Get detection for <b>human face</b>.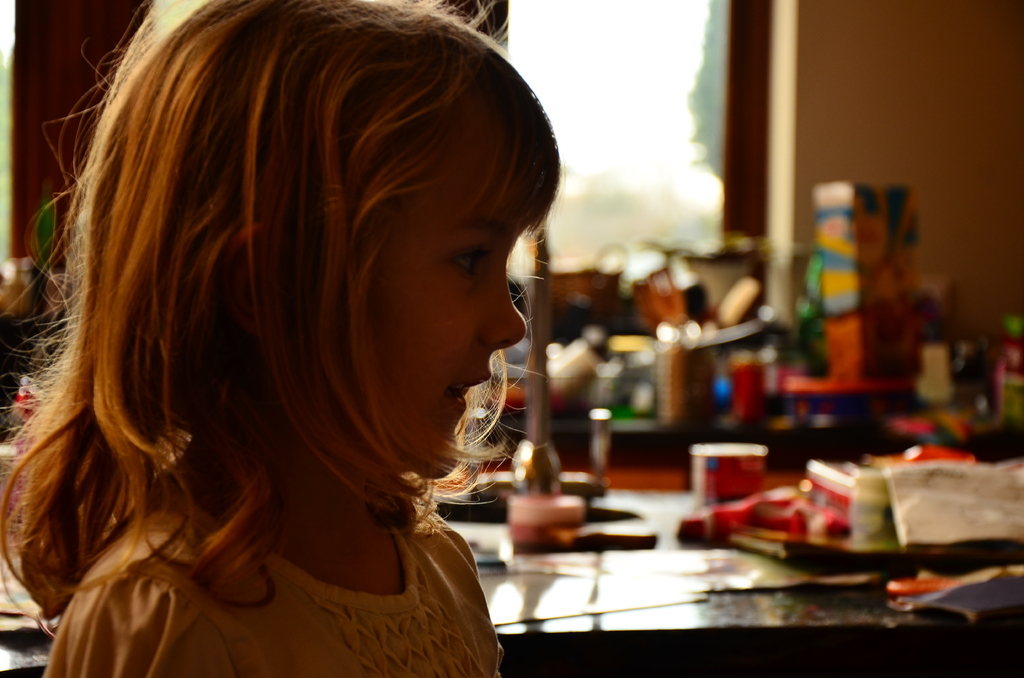
Detection: {"x1": 375, "y1": 161, "x2": 531, "y2": 486}.
